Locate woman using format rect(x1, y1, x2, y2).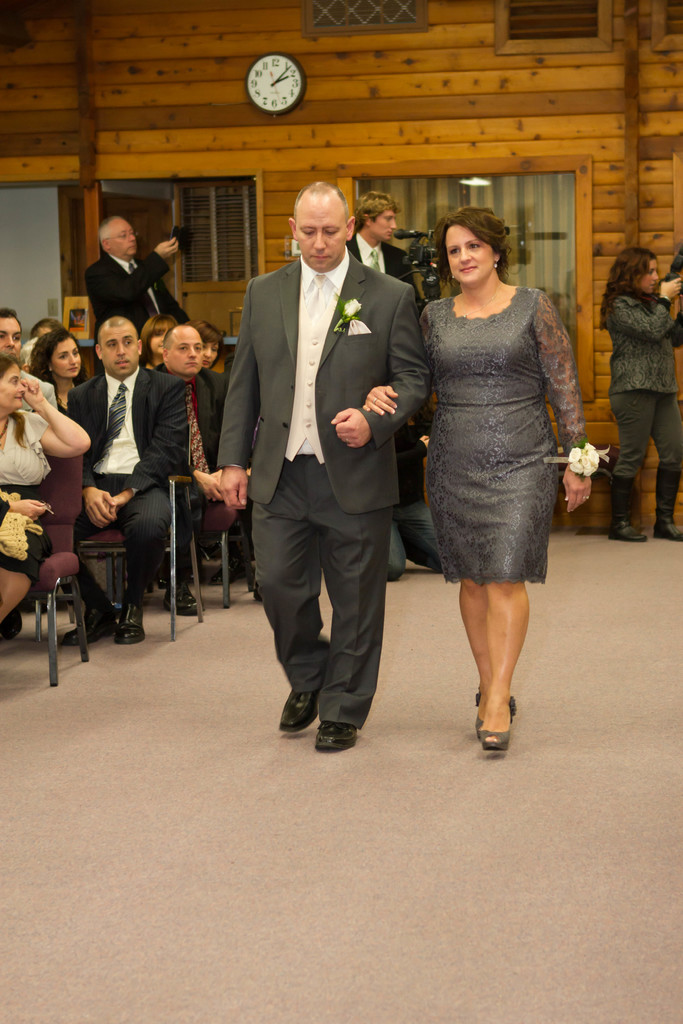
rect(0, 352, 97, 627).
